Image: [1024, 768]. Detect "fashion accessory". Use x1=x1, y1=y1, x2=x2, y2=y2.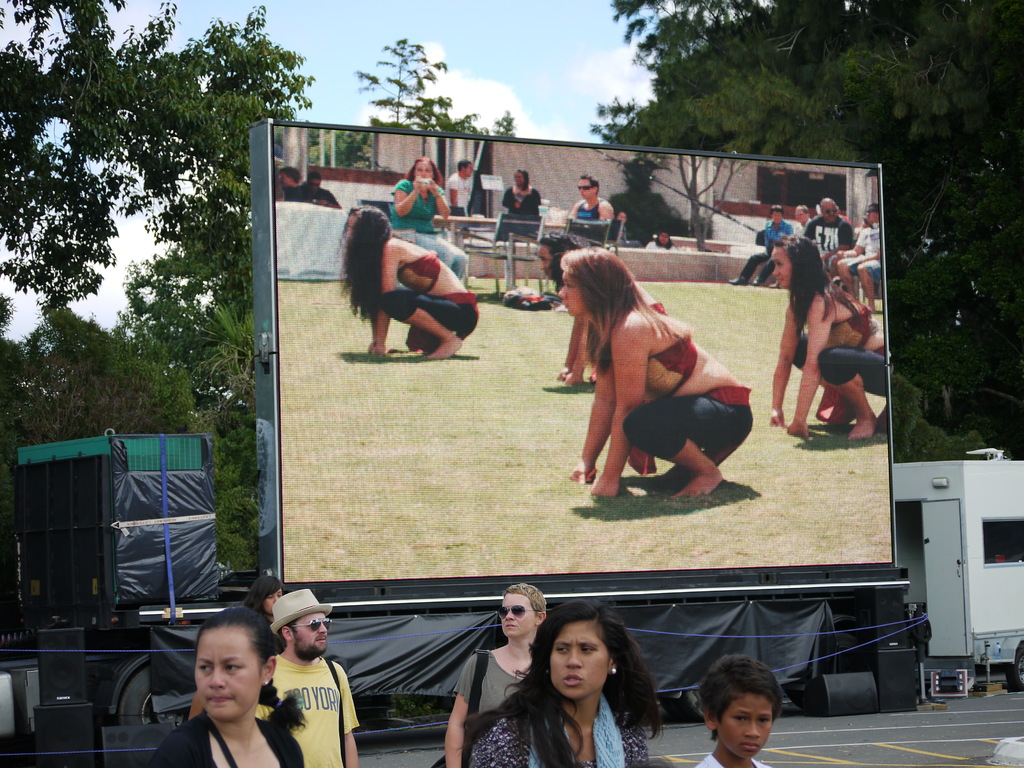
x1=275, y1=697, x2=283, y2=710.
